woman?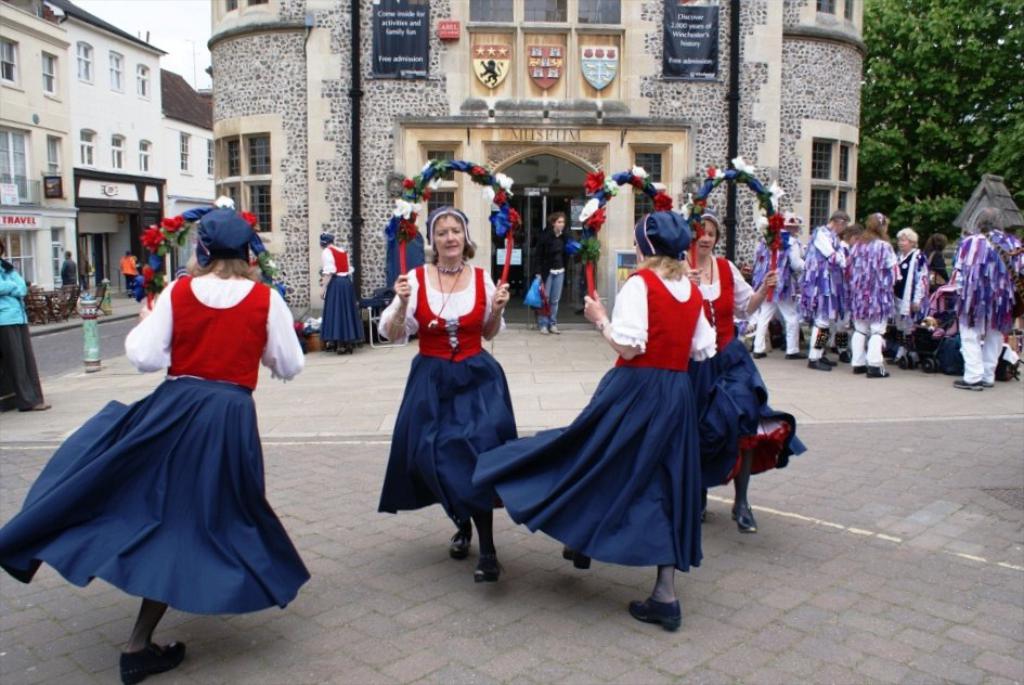
select_region(913, 270, 972, 353)
